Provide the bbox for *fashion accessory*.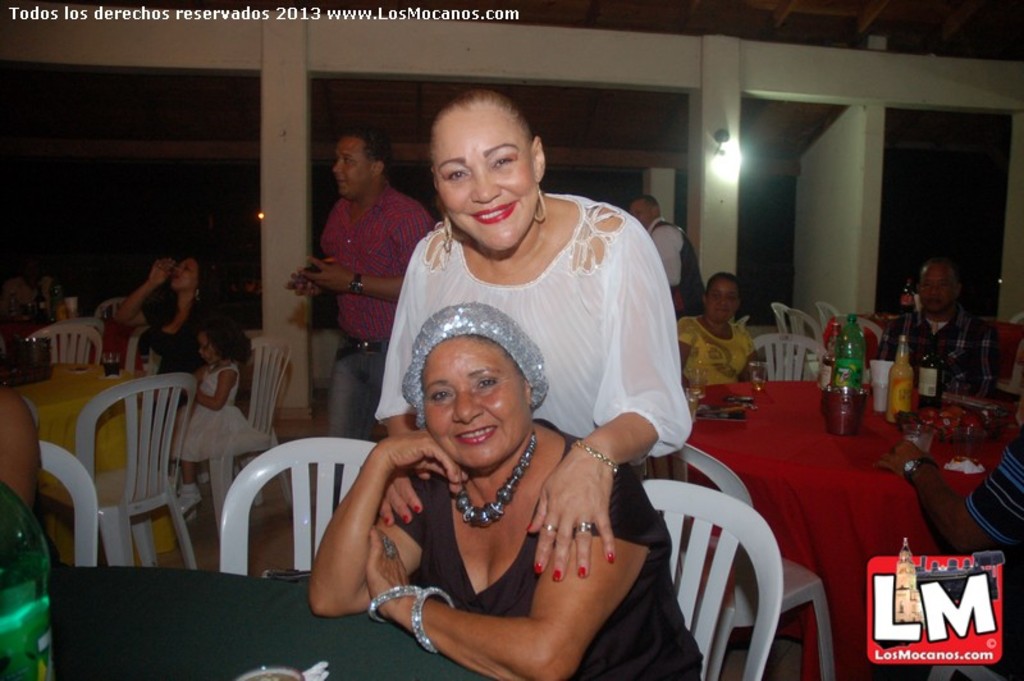
l=571, t=440, r=617, b=476.
